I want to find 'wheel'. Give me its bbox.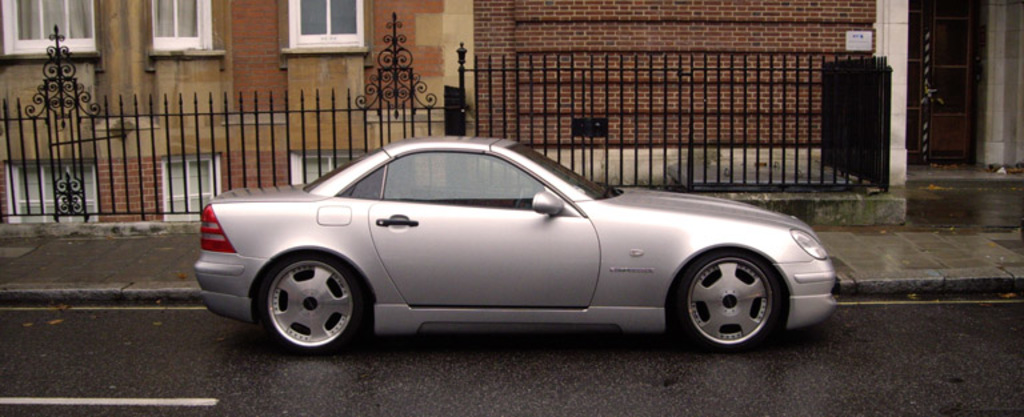
pyautogui.locateOnScreen(247, 242, 365, 348).
